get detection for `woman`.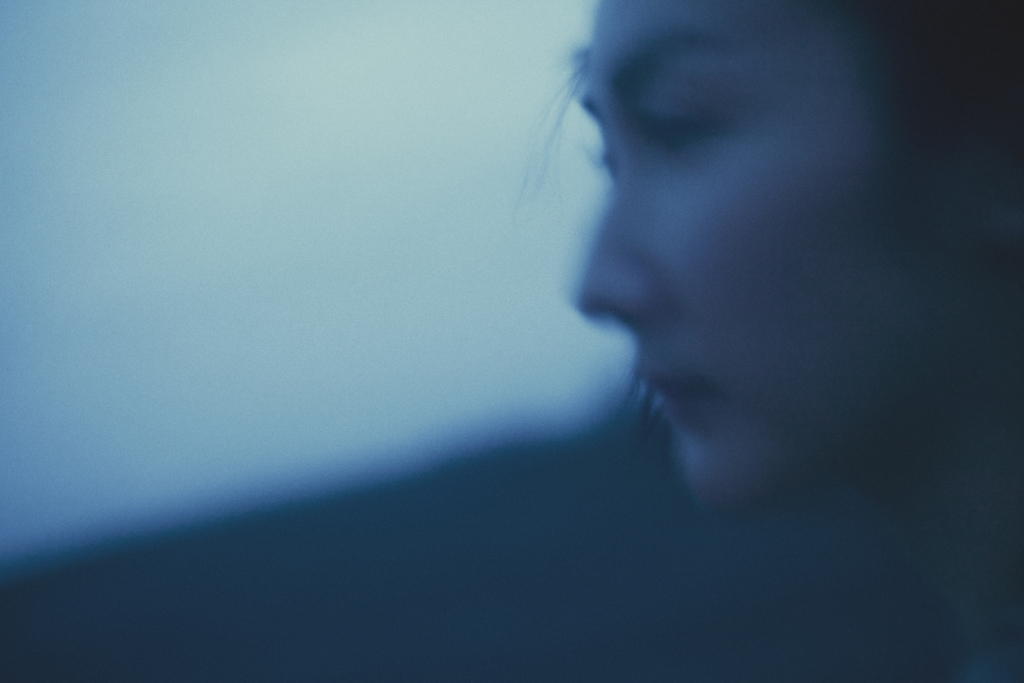
Detection: {"x1": 562, "y1": 0, "x2": 1023, "y2": 682}.
